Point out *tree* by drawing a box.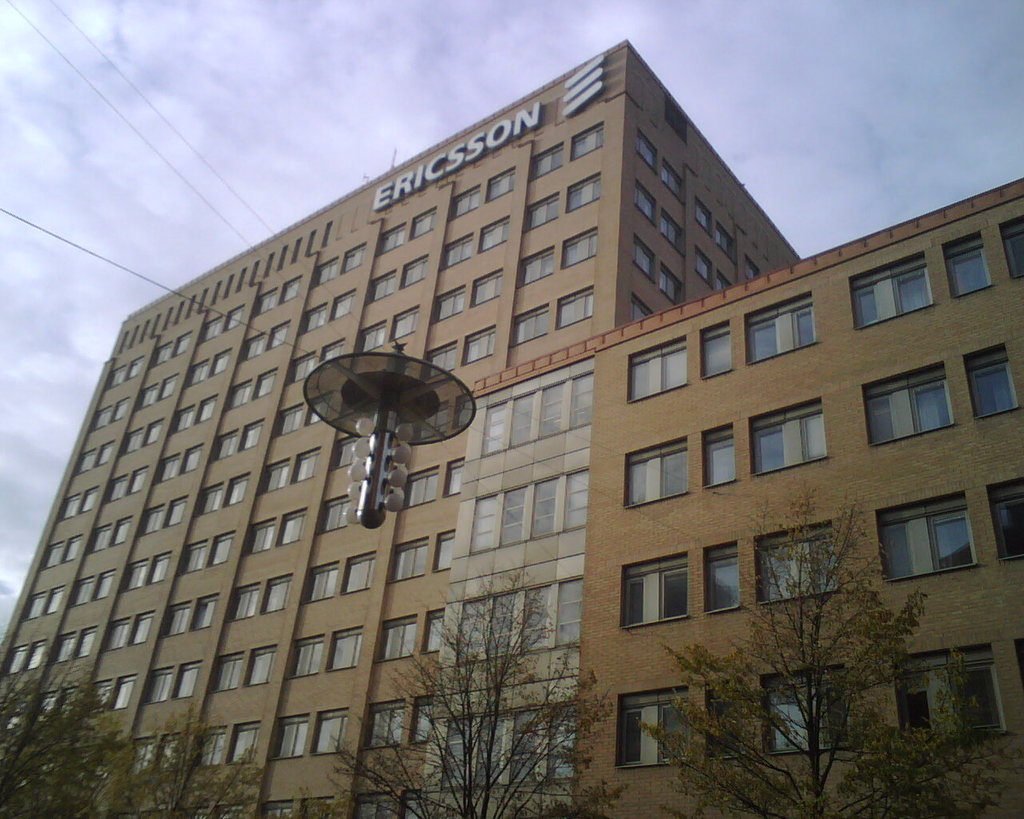
[x1=0, y1=641, x2=329, y2=818].
